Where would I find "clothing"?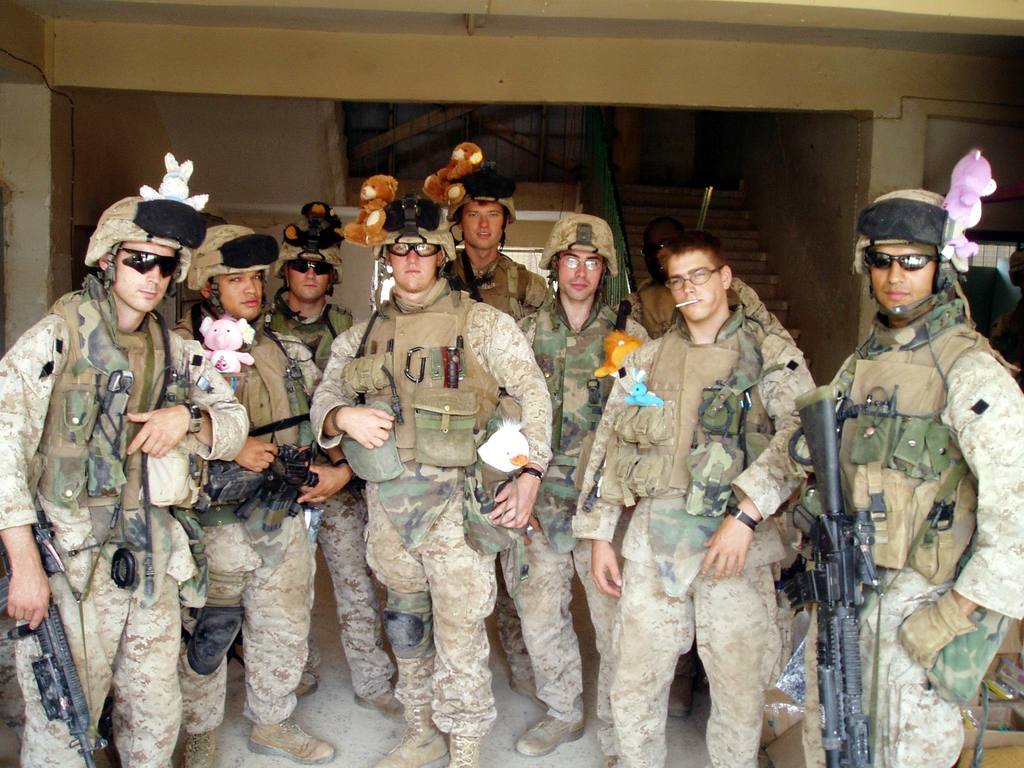
At 168,321,356,744.
